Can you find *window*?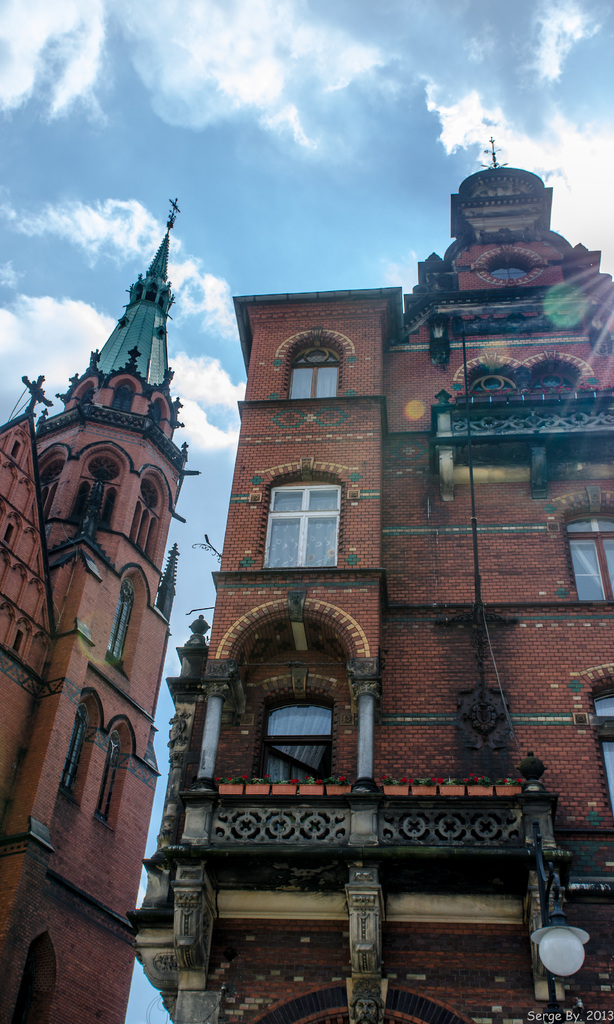
Yes, bounding box: crop(54, 705, 90, 802).
